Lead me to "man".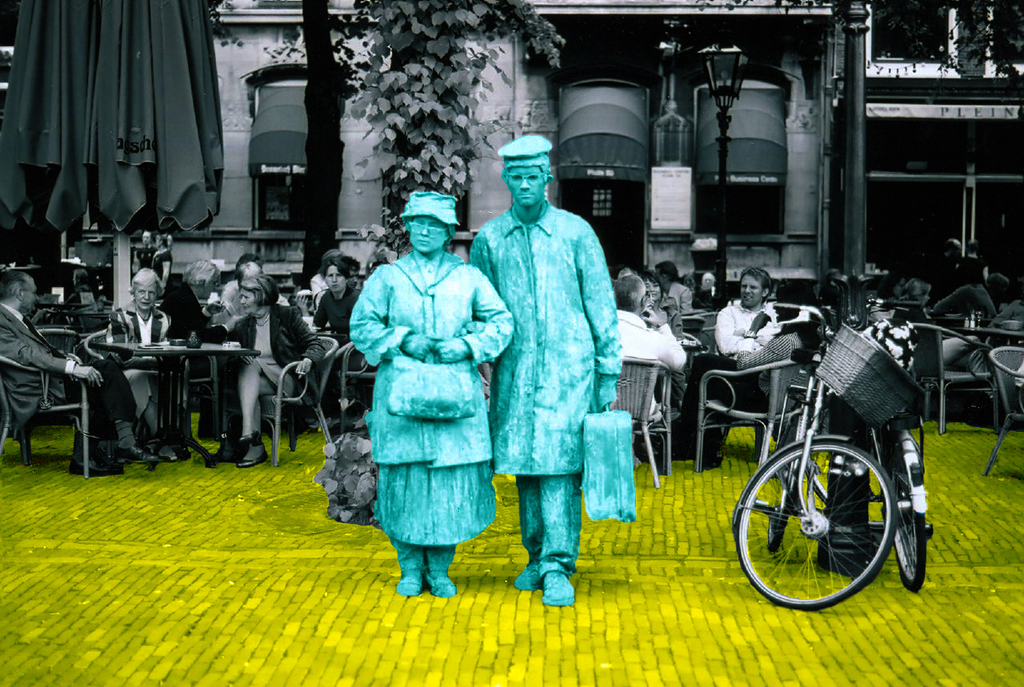
Lead to select_region(610, 275, 690, 465).
